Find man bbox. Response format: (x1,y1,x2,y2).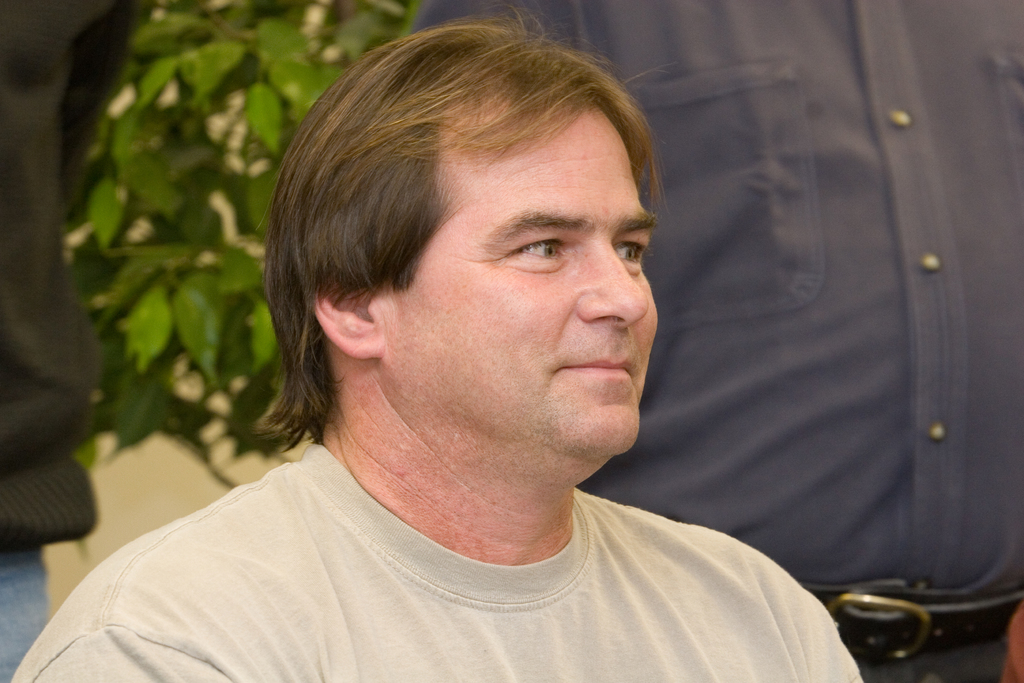
(401,1,1023,682).
